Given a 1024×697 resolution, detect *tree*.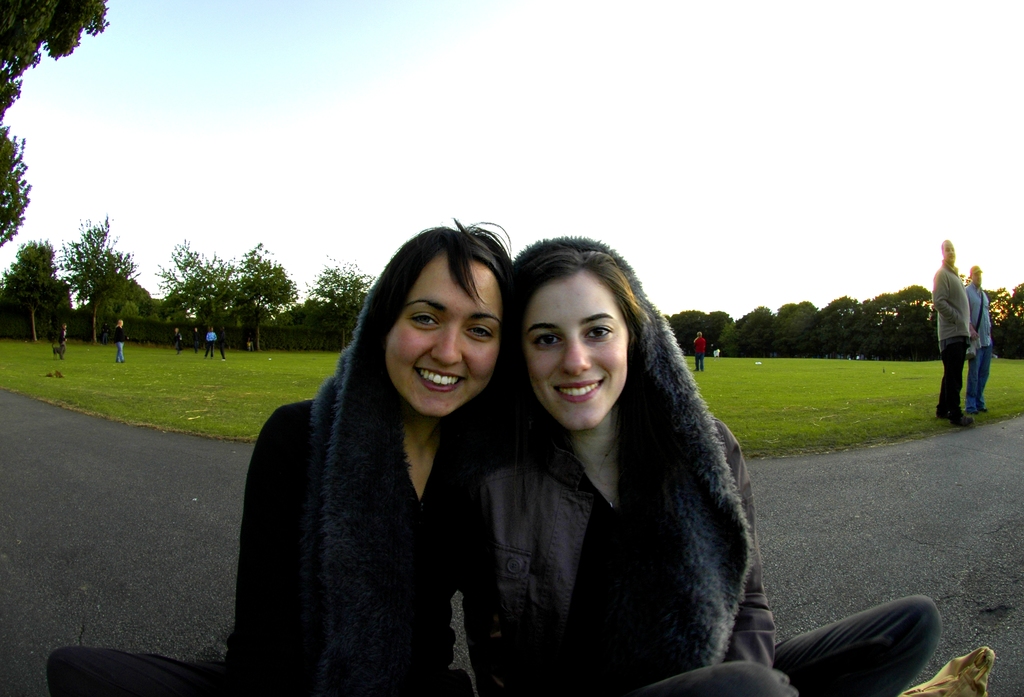
897:279:935:352.
